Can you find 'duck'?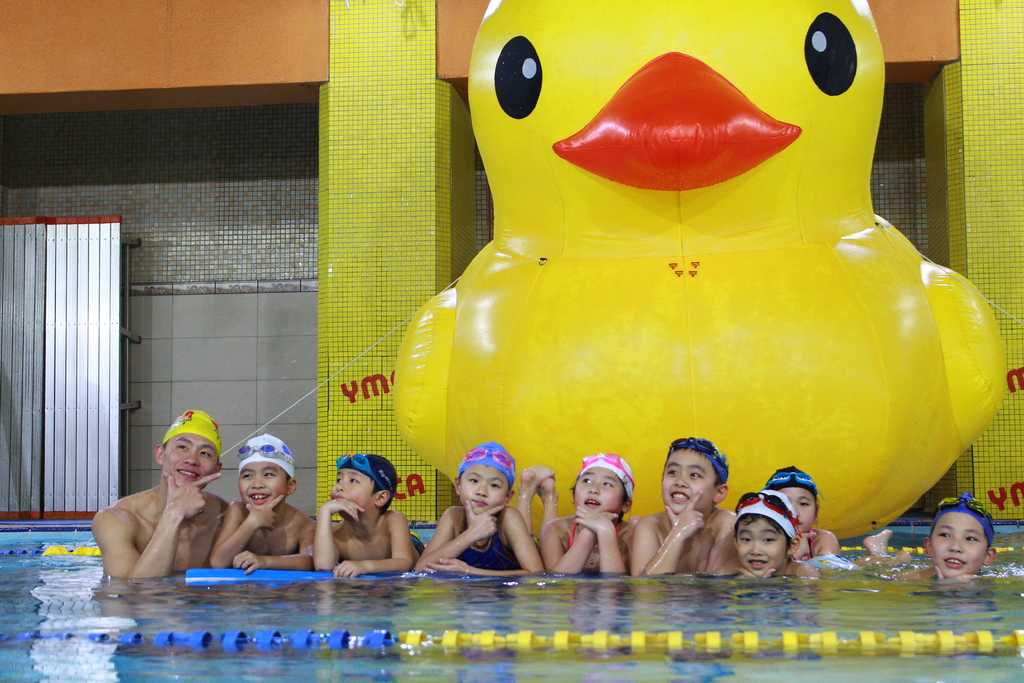
Yes, bounding box: crop(447, 27, 954, 543).
